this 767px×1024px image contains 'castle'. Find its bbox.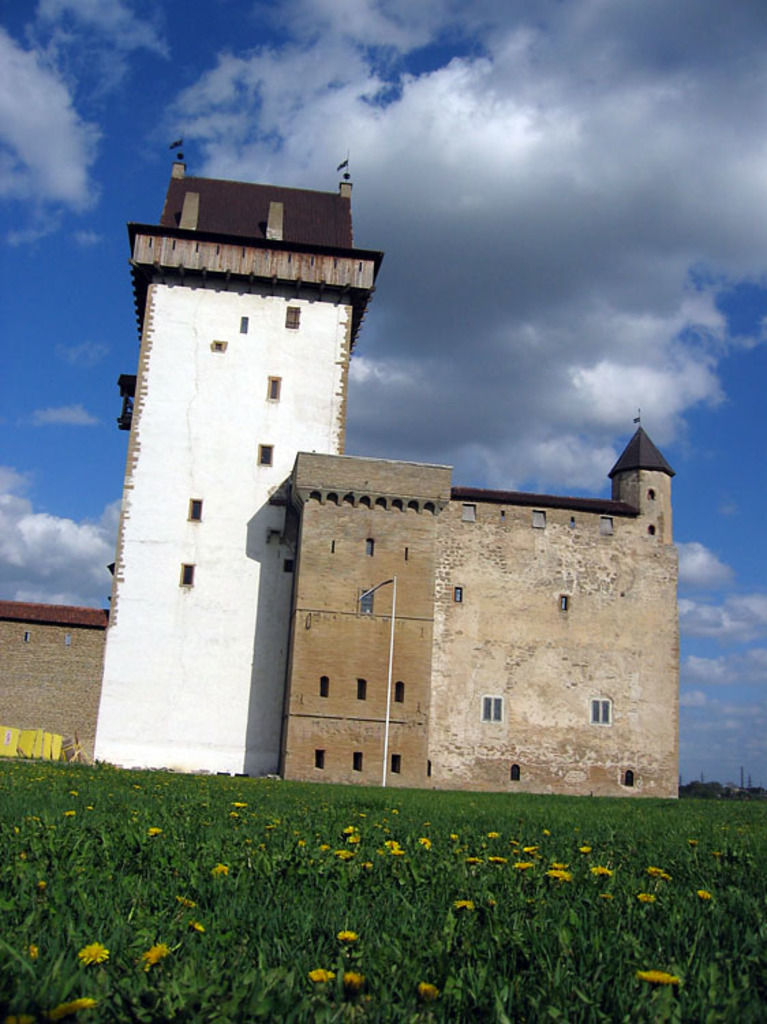
locate(0, 143, 678, 792).
